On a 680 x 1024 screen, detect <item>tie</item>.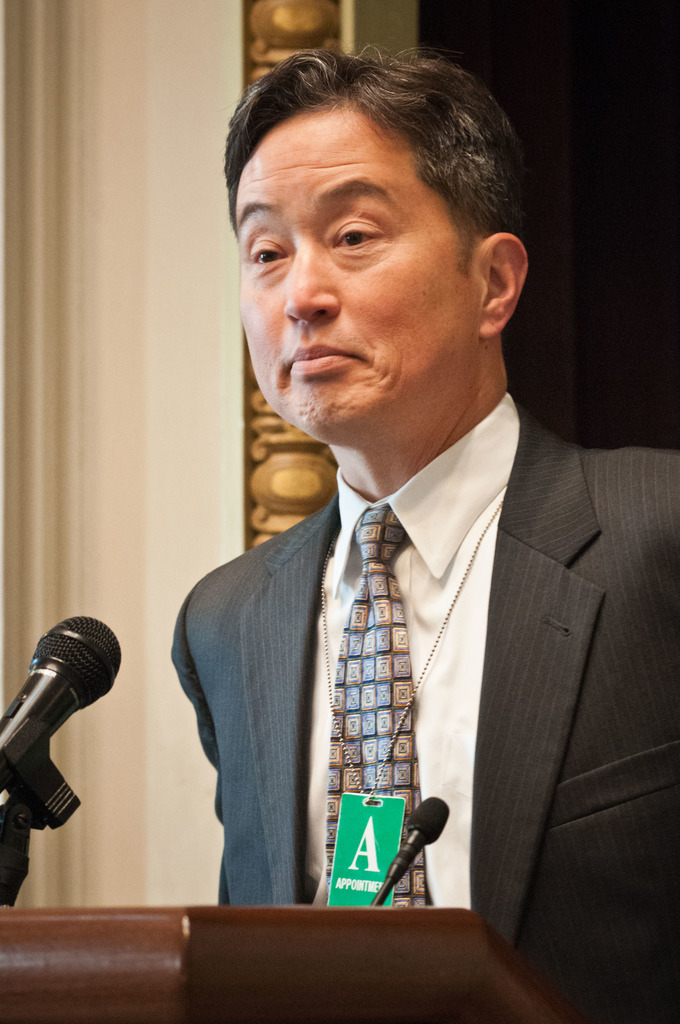
rect(306, 503, 430, 915).
